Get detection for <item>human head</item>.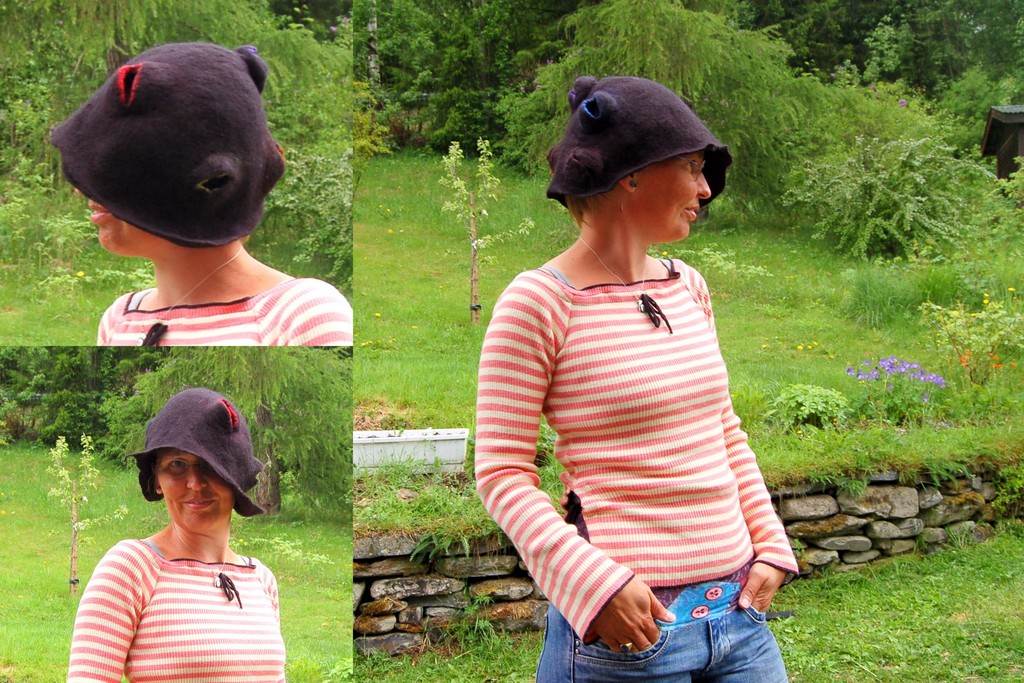
Detection: 125/387/269/538.
